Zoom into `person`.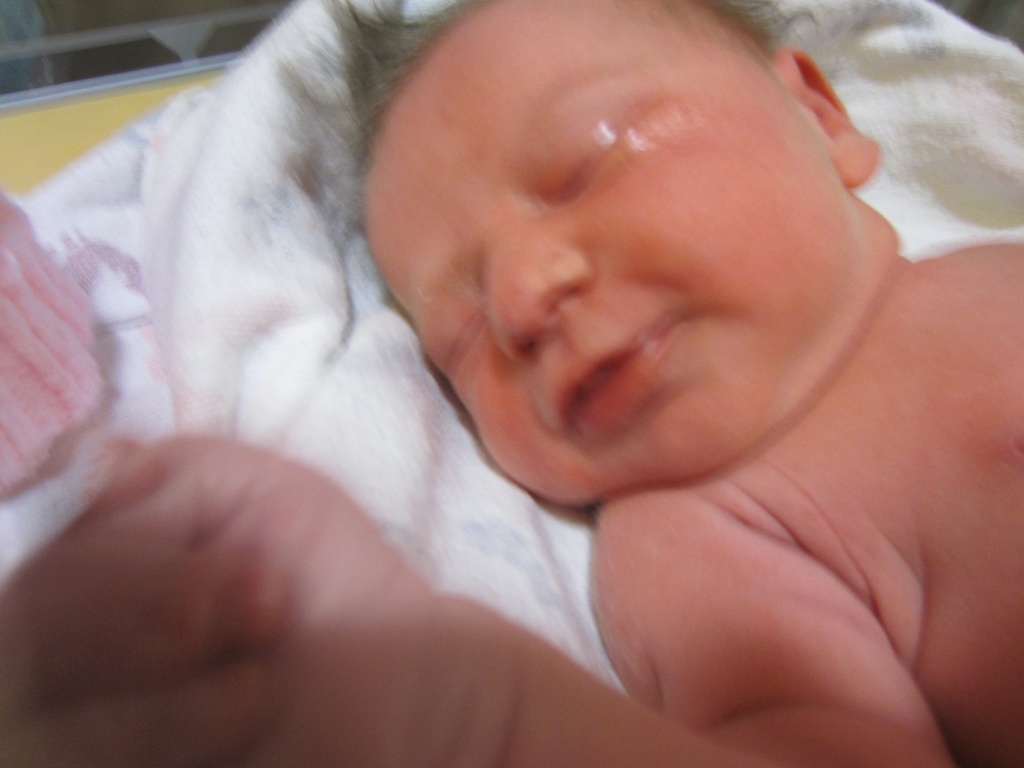
Zoom target: [left=95, top=0, right=1023, bottom=767].
